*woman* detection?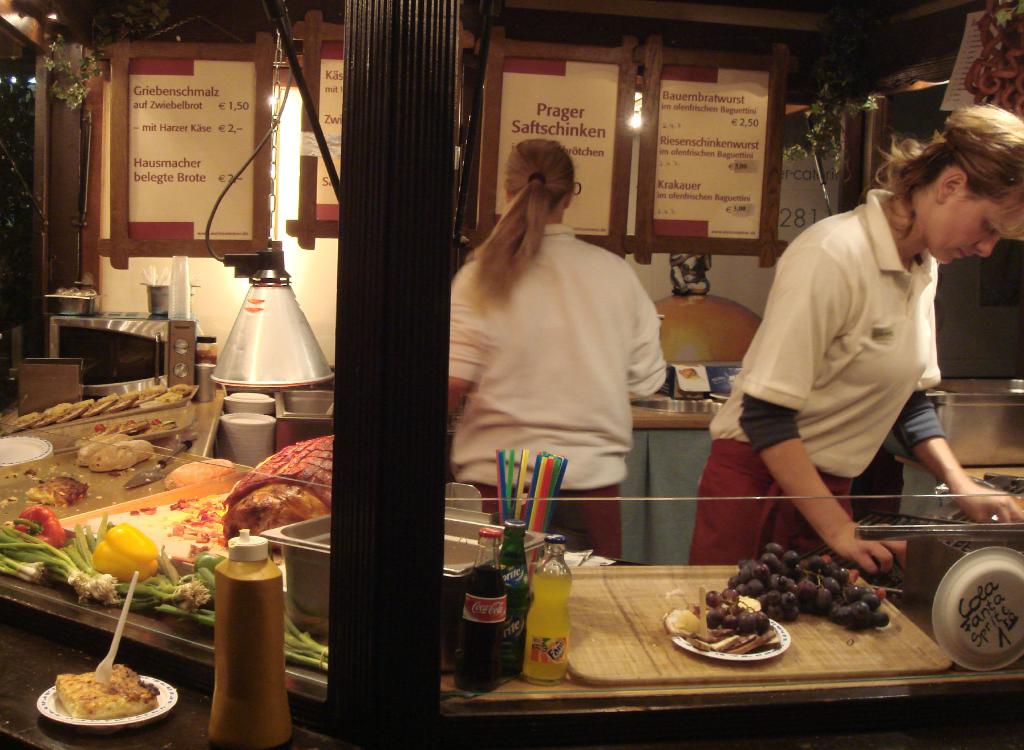
x1=692, y1=103, x2=1023, y2=581
